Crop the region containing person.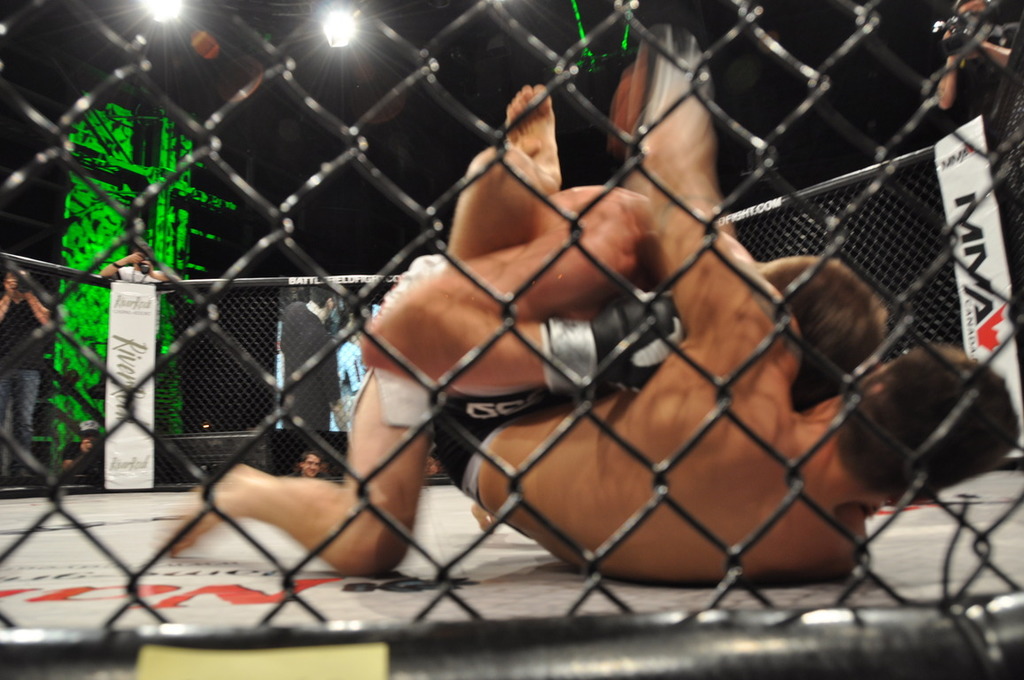
Crop region: (89, 242, 178, 402).
